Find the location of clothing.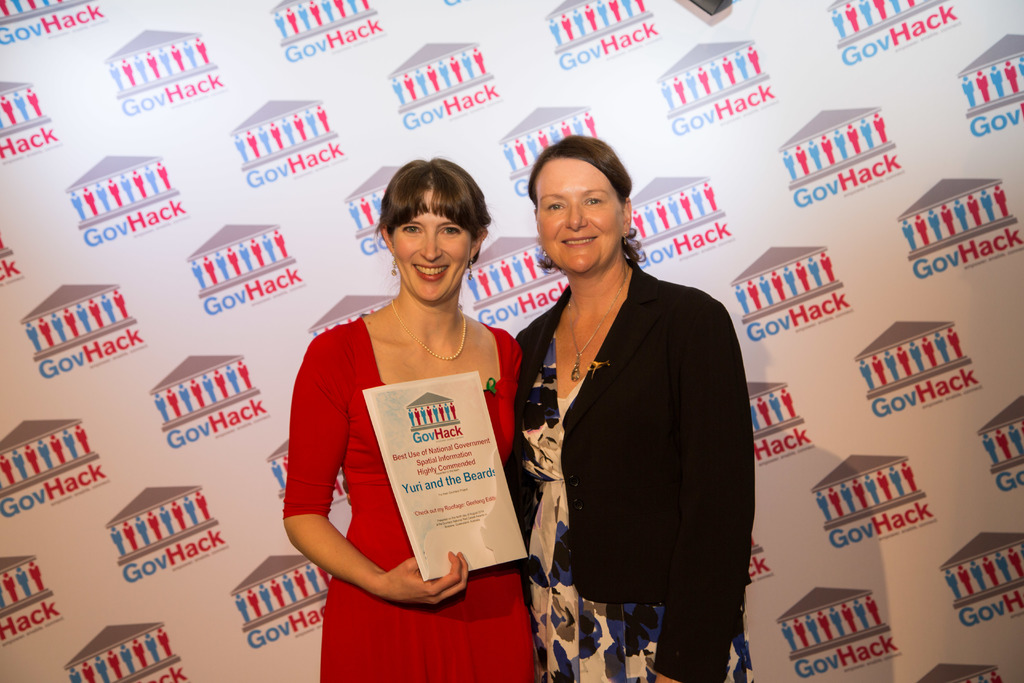
Location: detection(510, 256, 753, 682).
